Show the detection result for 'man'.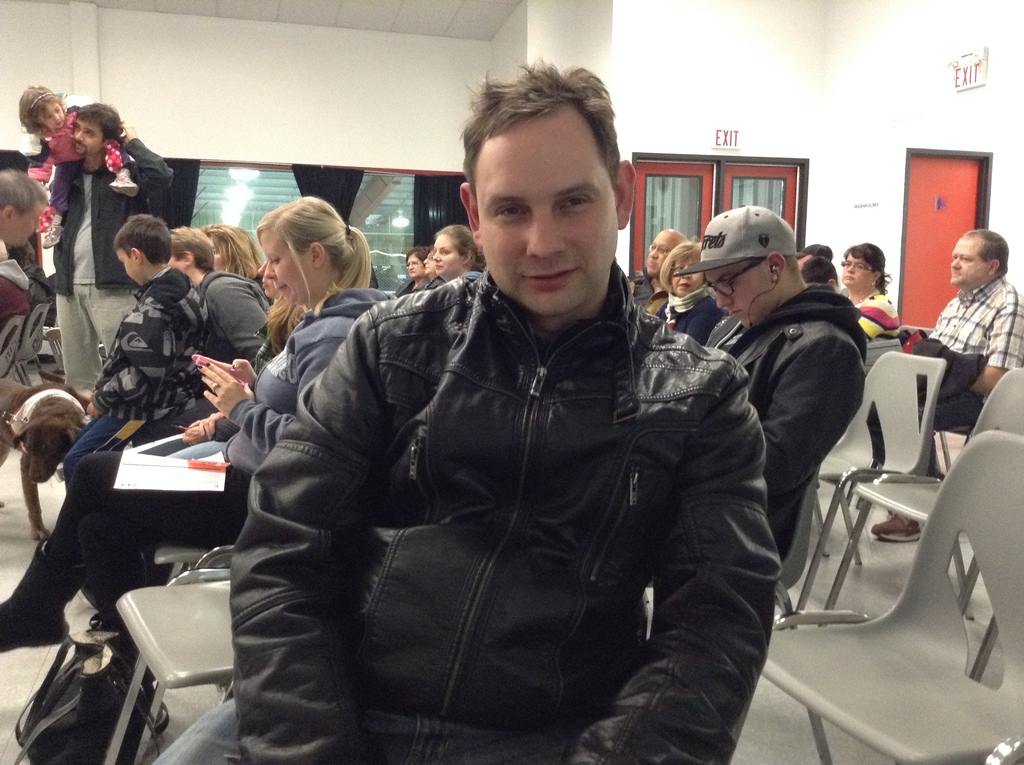
[left=623, top=227, right=695, bottom=301].
